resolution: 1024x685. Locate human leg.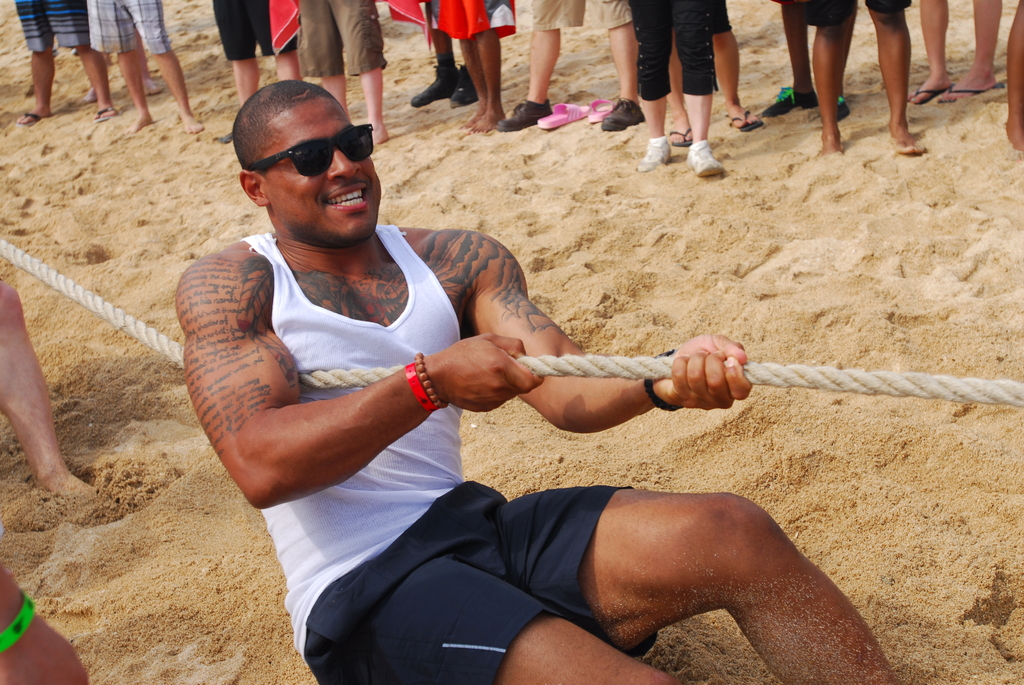
(left=74, top=40, right=115, bottom=125).
